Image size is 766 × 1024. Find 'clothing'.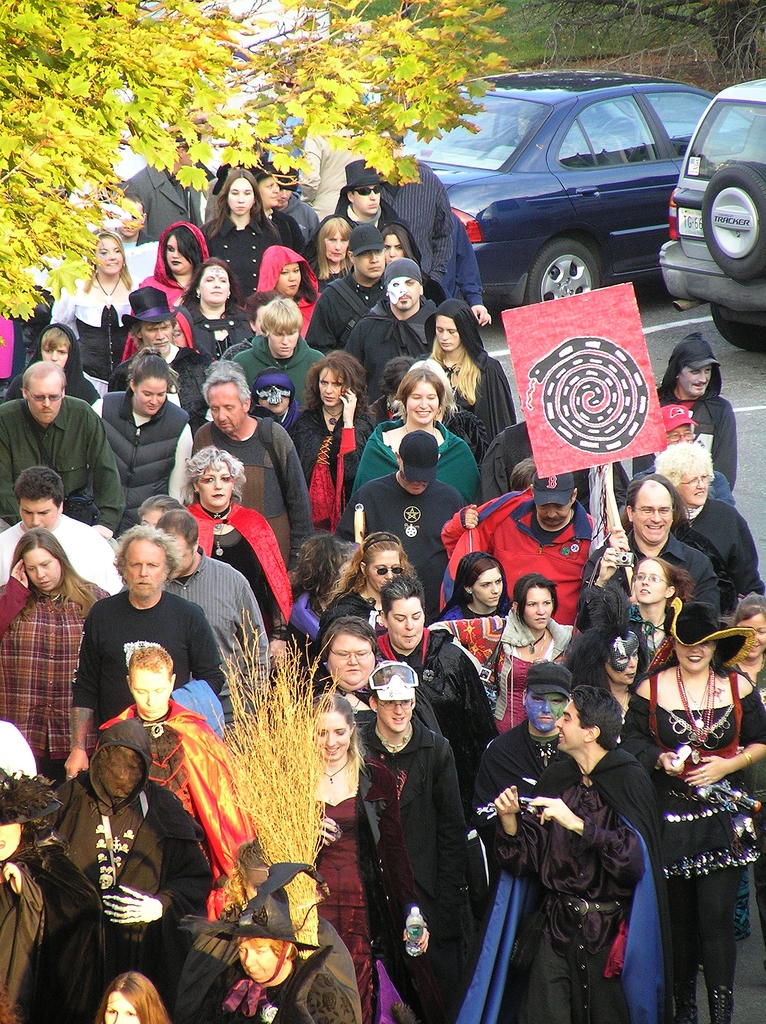
(197, 408, 316, 555).
